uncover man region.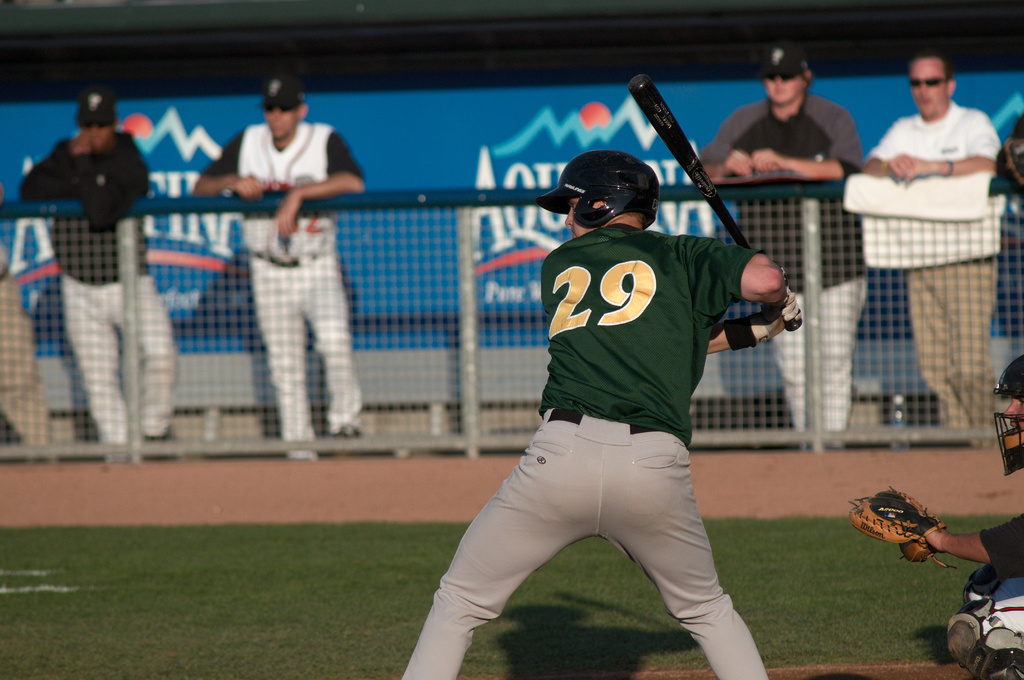
Uncovered: (x1=698, y1=38, x2=876, y2=452).
